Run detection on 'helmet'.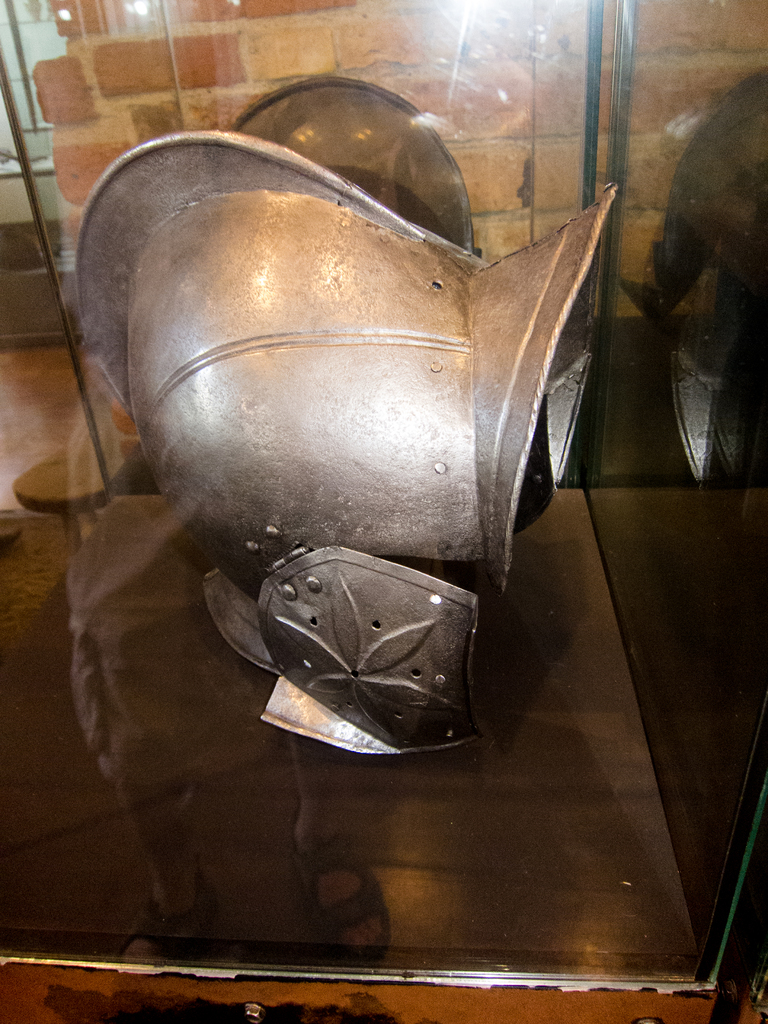
Result: (50, 101, 598, 636).
